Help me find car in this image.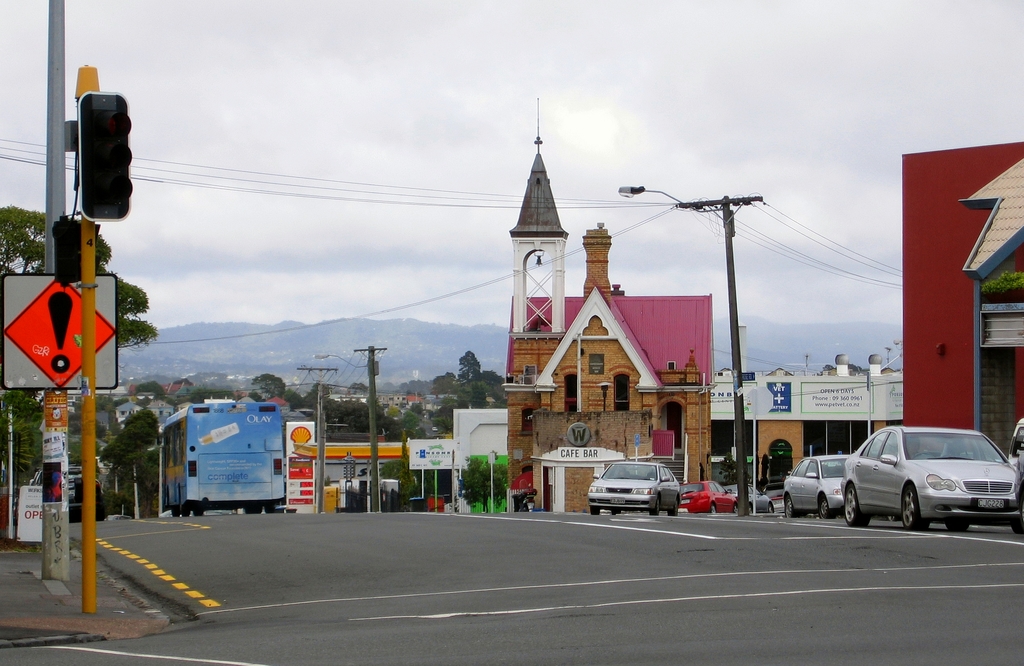
Found it: bbox=[684, 480, 735, 514].
